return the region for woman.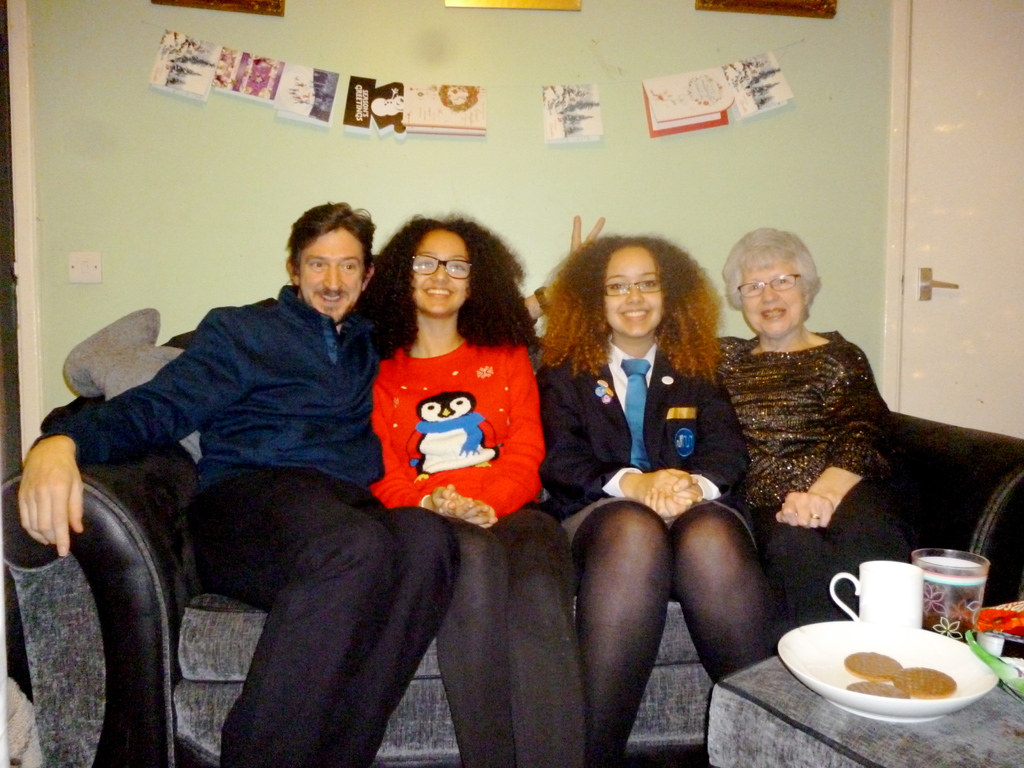
bbox(540, 221, 767, 728).
